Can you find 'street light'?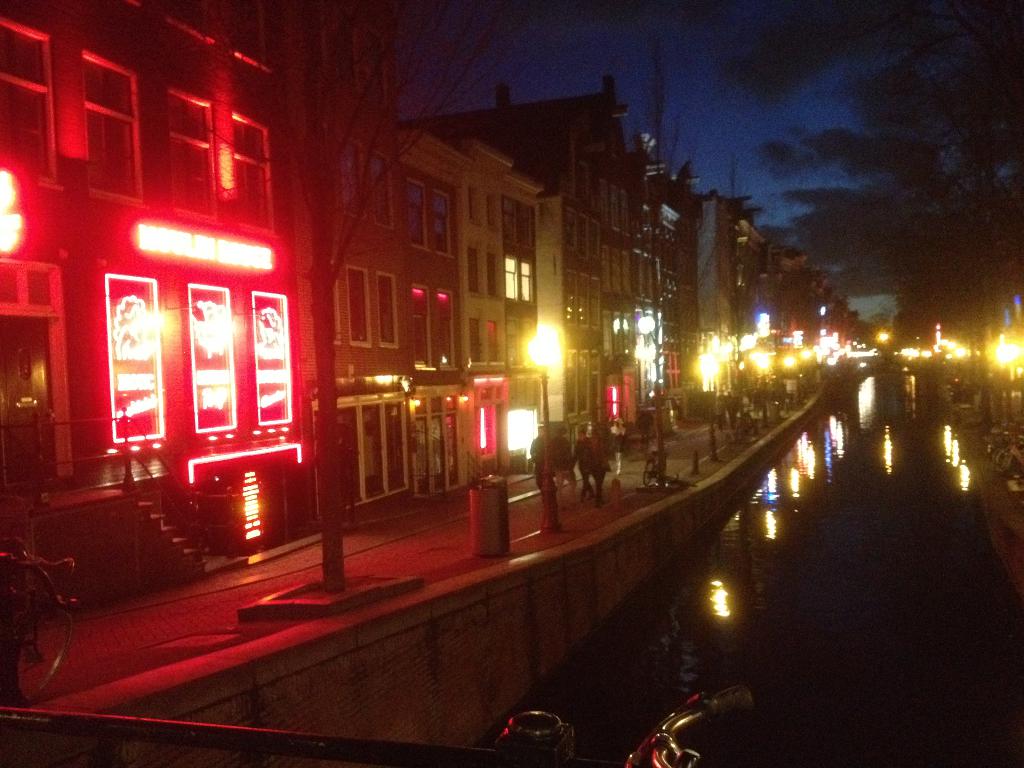
Yes, bounding box: pyautogui.locateOnScreen(800, 340, 809, 426).
